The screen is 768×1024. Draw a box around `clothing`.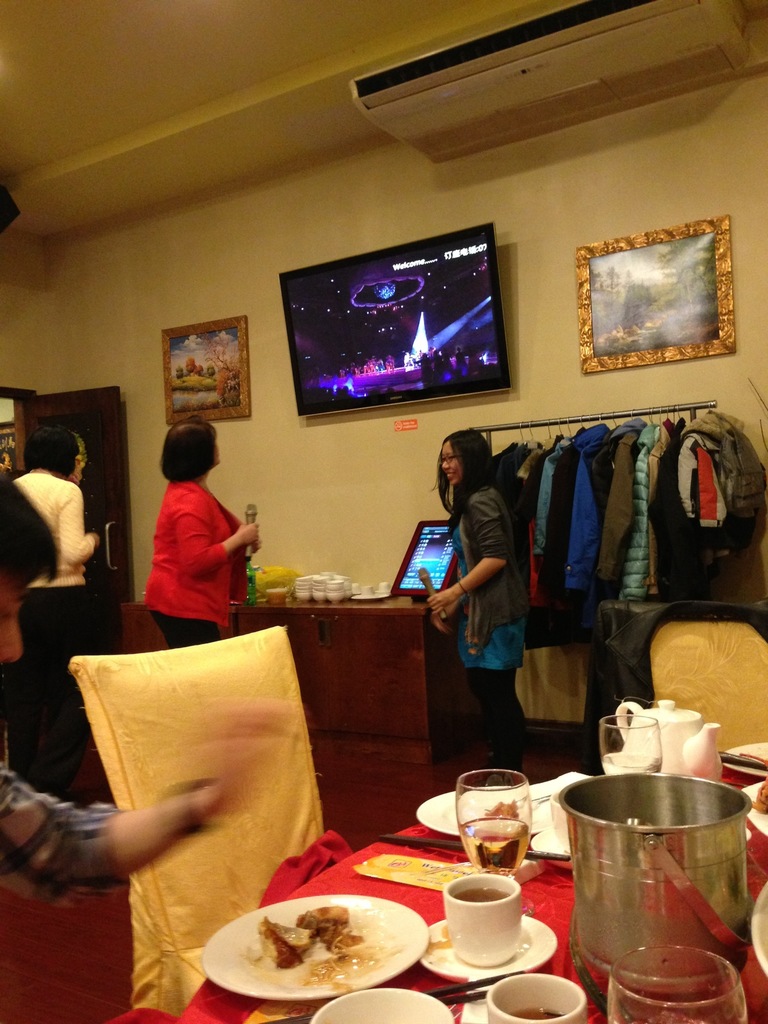
l=139, t=459, r=252, b=625.
